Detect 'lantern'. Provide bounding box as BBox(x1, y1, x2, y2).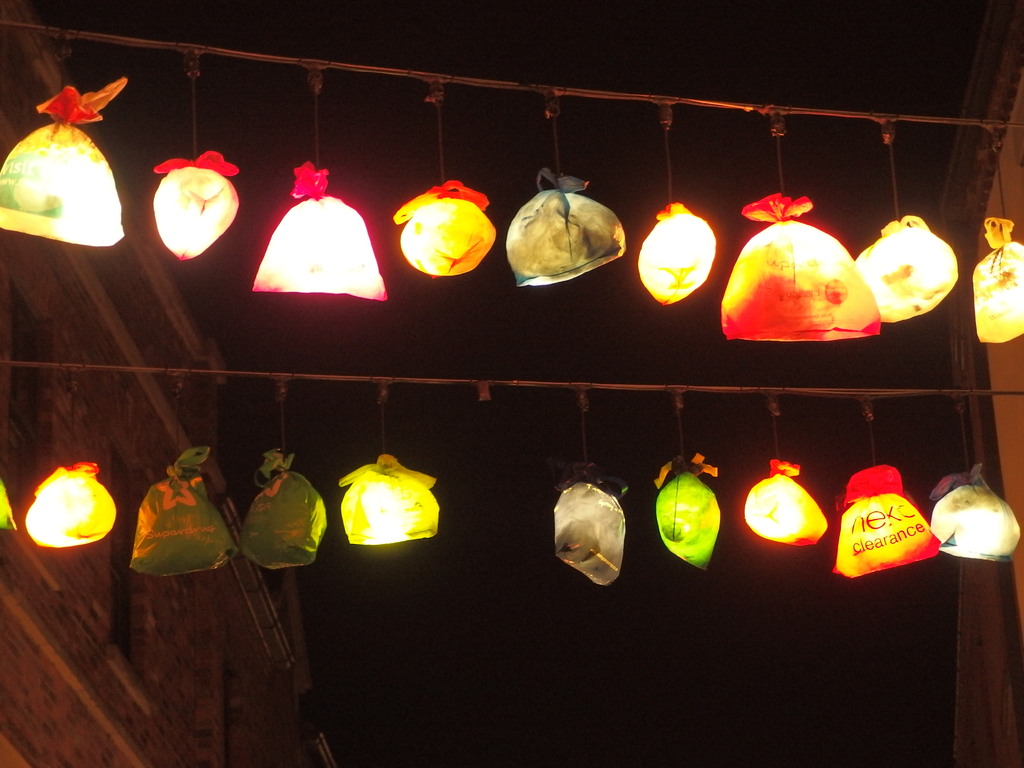
BBox(974, 220, 1023, 344).
